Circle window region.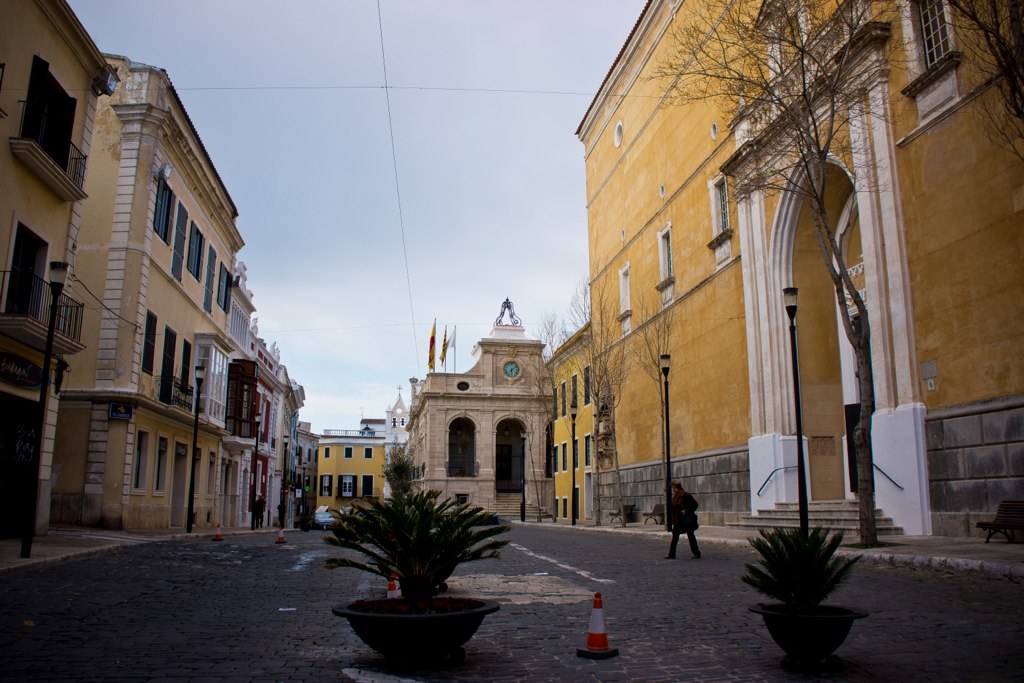
Region: {"left": 180, "top": 341, "right": 195, "bottom": 389}.
